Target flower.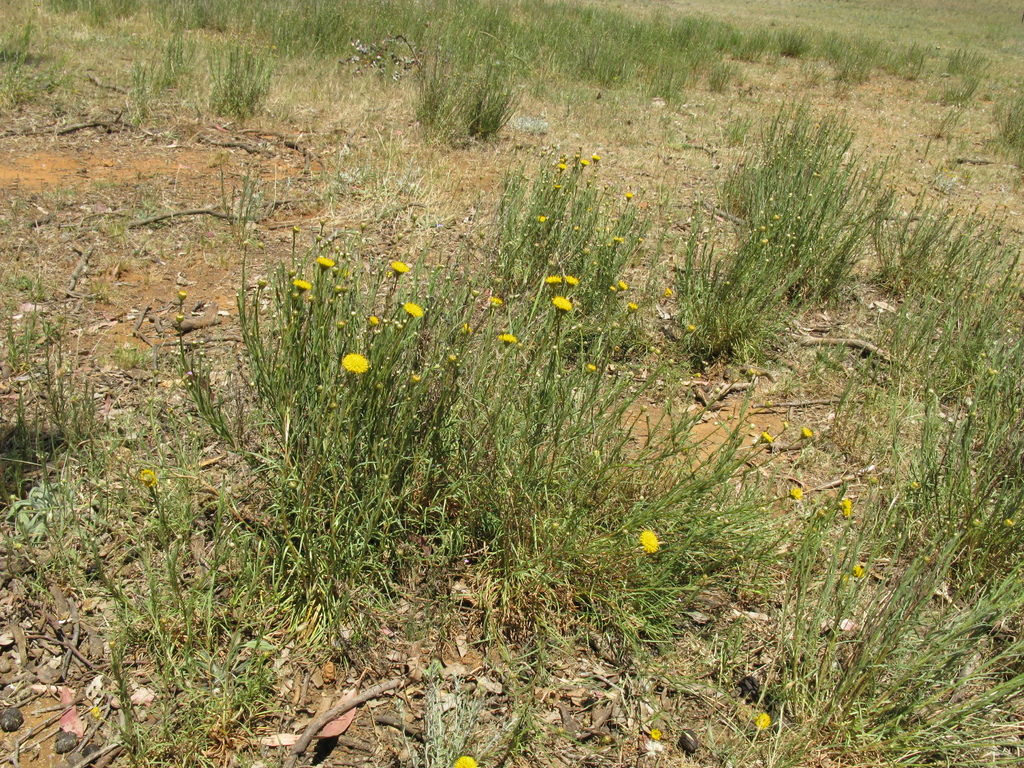
Target region: bbox=(291, 279, 315, 291).
